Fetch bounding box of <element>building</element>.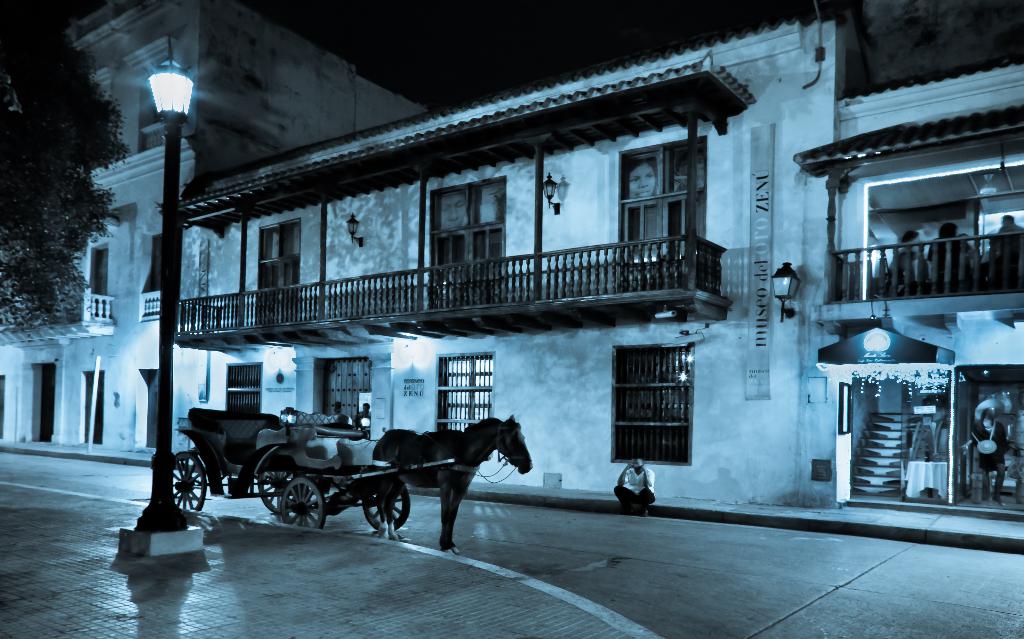
Bbox: 0,0,1023,525.
